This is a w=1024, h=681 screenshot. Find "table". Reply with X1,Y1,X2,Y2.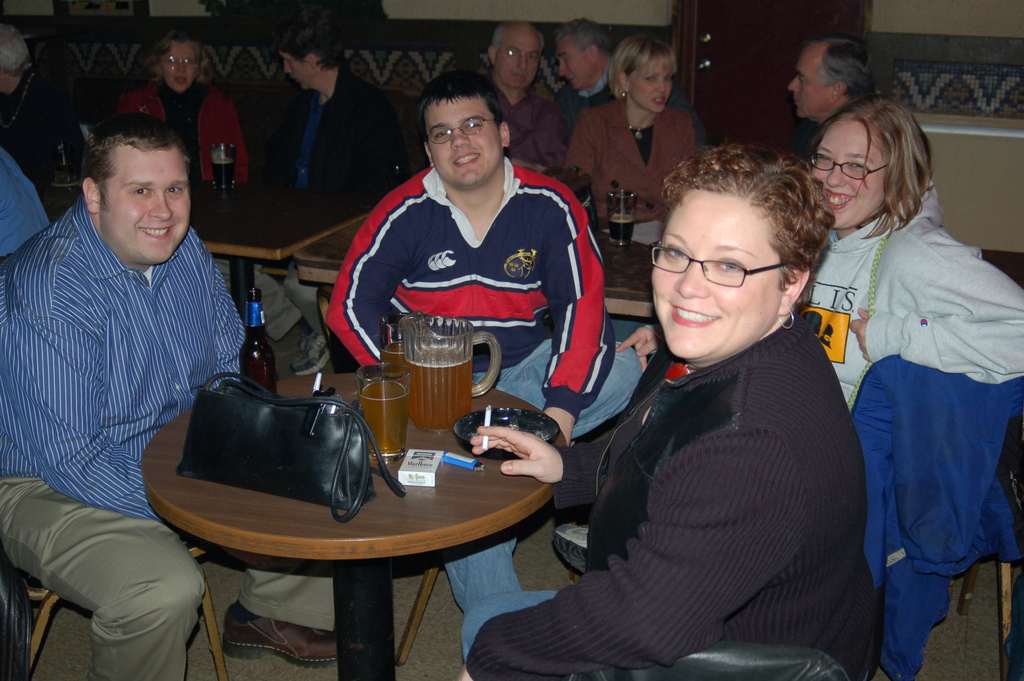
196,184,375,253.
